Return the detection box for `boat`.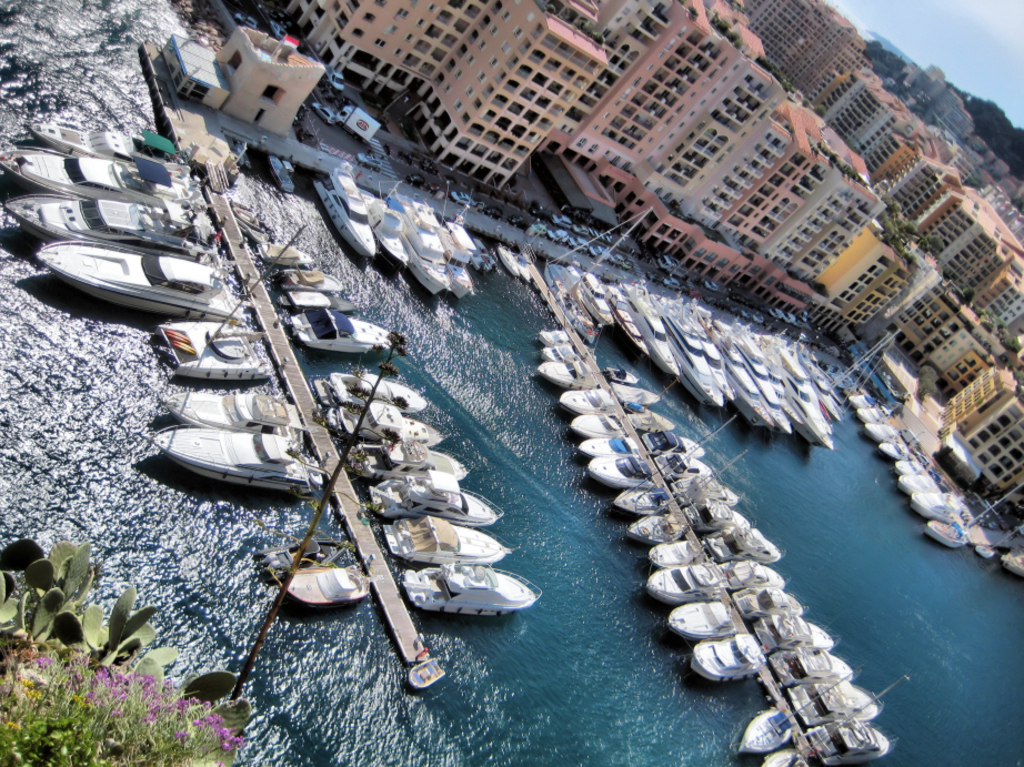
<region>882, 435, 915, 461</region>.
